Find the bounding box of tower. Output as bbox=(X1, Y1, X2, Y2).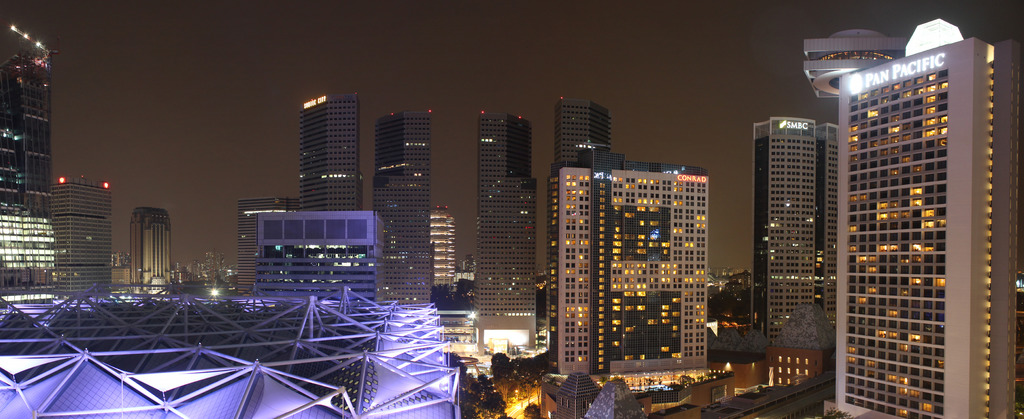
bbox=(0, 29, 51, 290).
